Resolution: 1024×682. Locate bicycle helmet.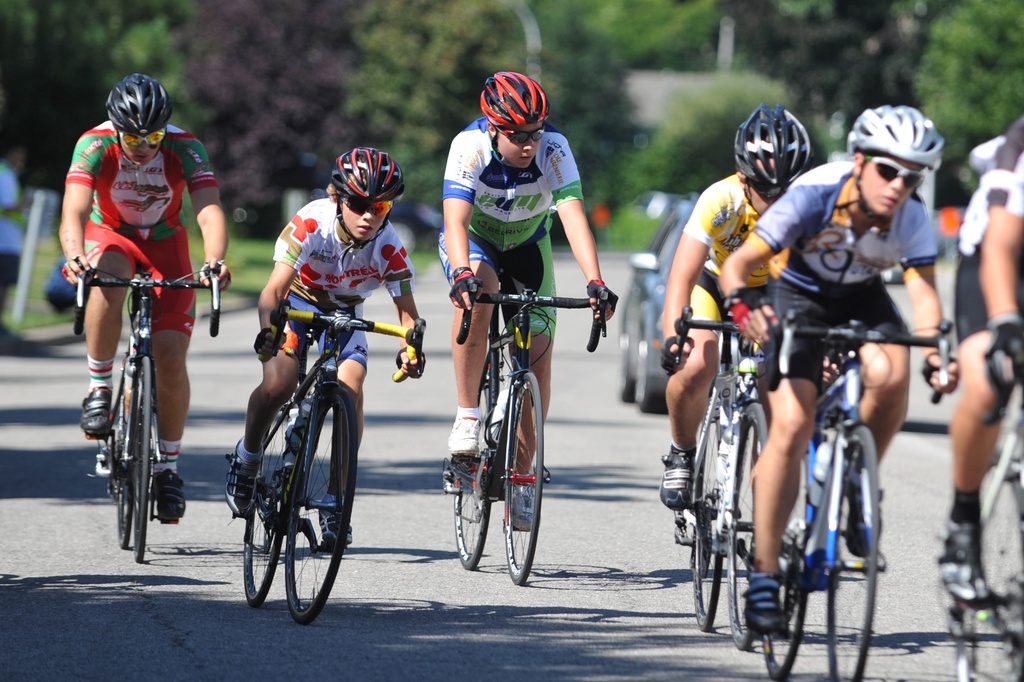
[left=735, top=101, right=809, bottom=204].
